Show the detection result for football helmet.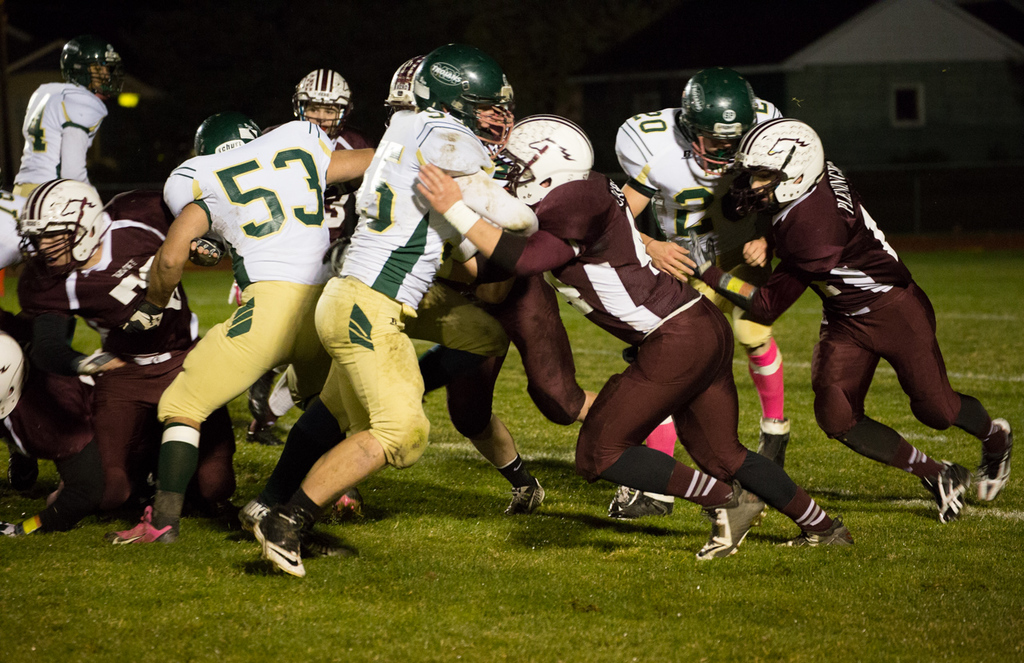
box=[414, 38, 519, 159].
